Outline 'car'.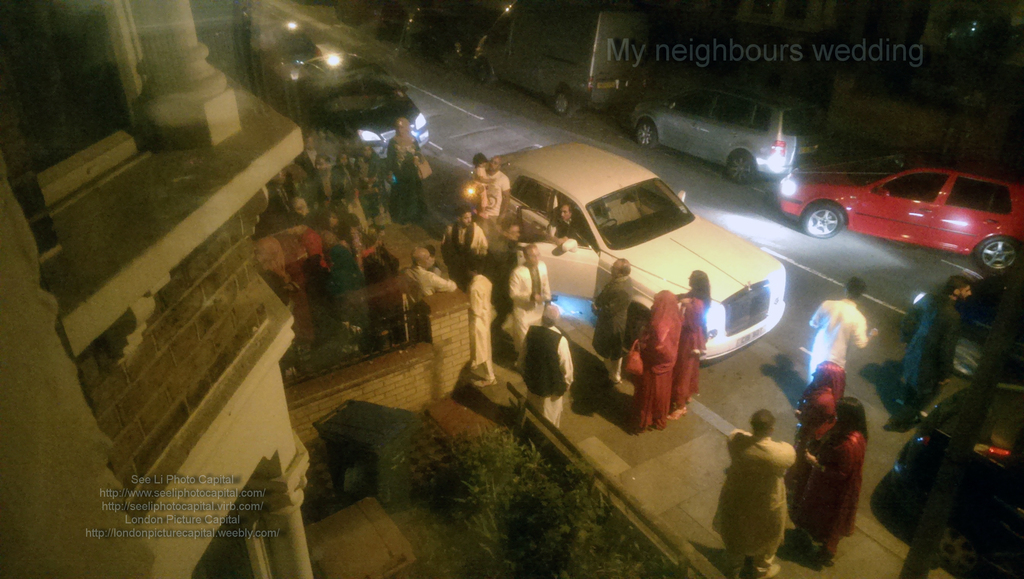
Outline: 278,56,434,166.
